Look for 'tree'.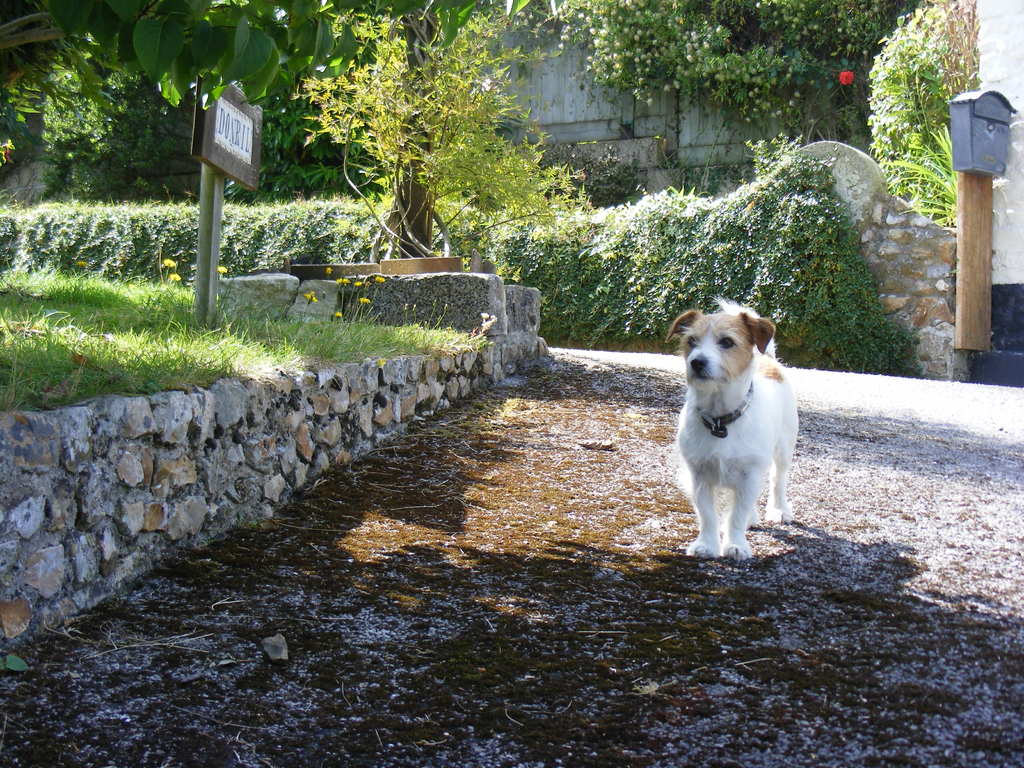
Found: (0,0,376,88).
